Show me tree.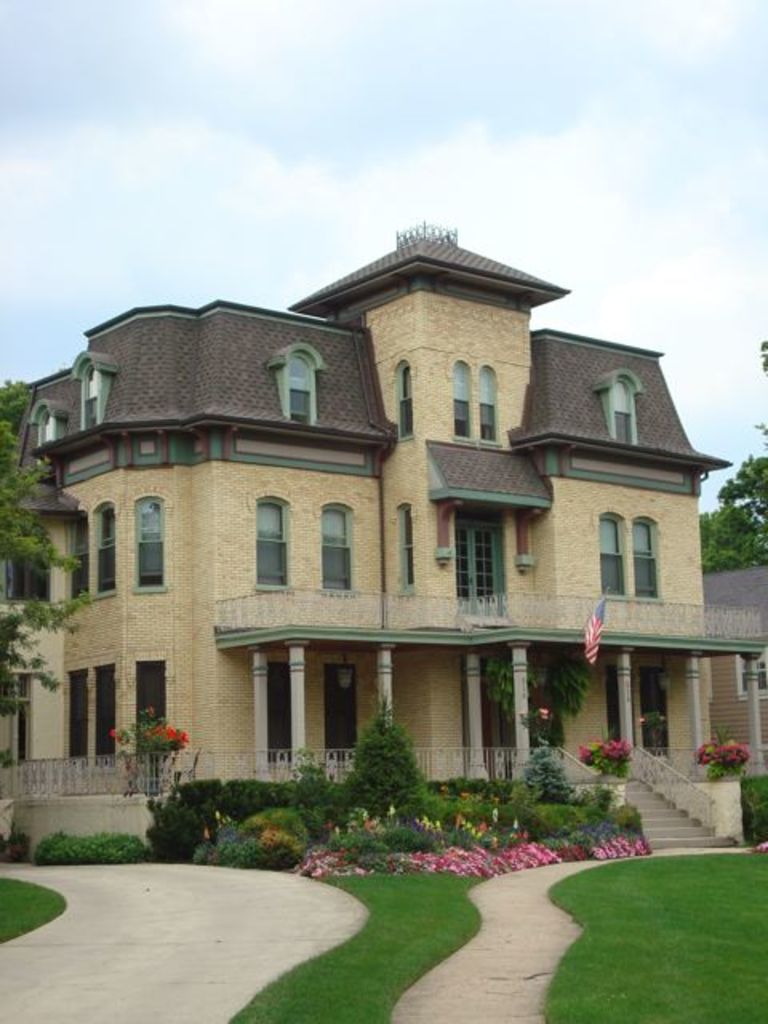
tree is here: x1=190 y1=803 x2=330 y2=872.
